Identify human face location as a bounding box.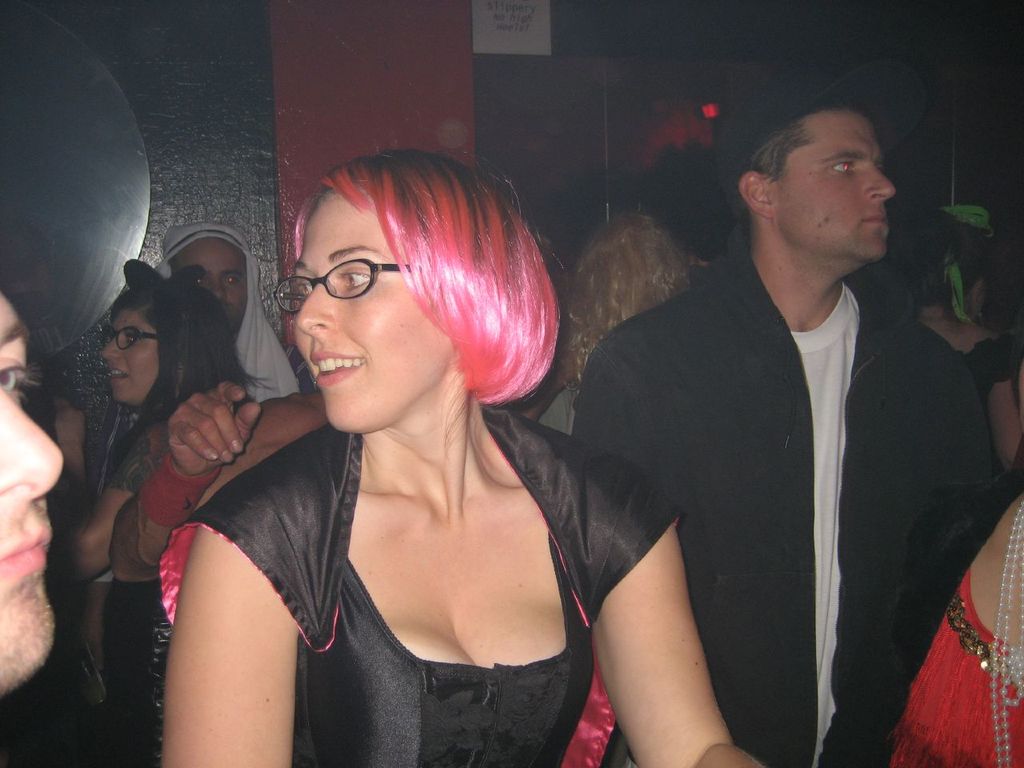
bbox(0, 294, 63, 693).
